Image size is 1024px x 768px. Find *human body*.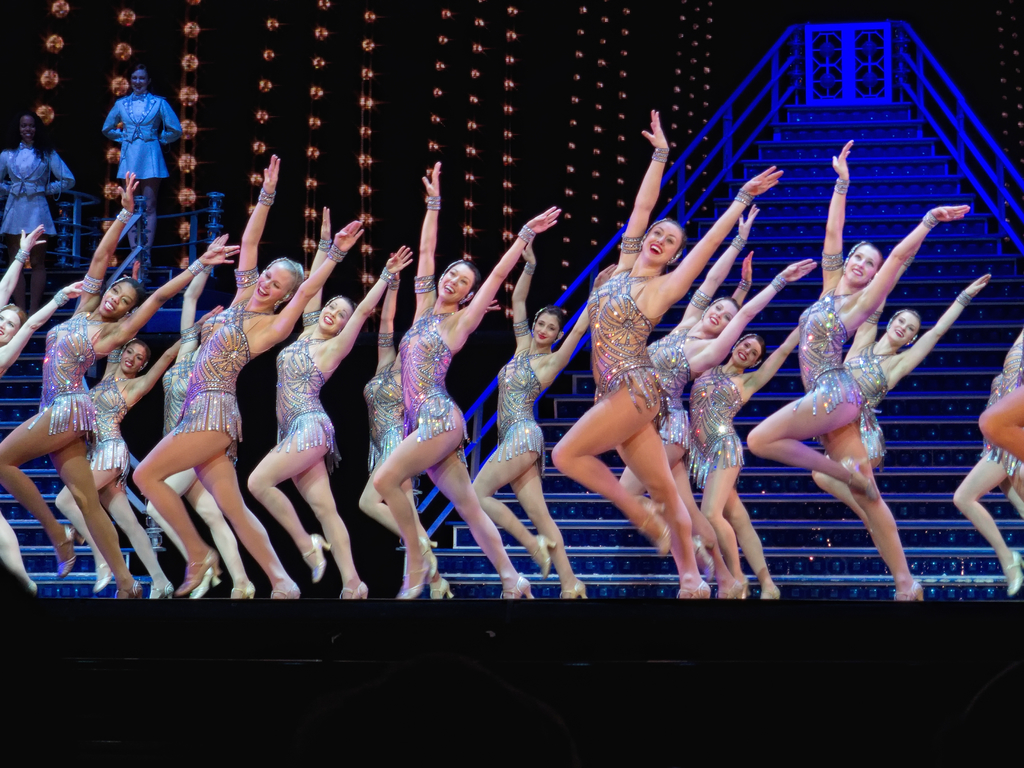
(0, 147, 70, 295).
